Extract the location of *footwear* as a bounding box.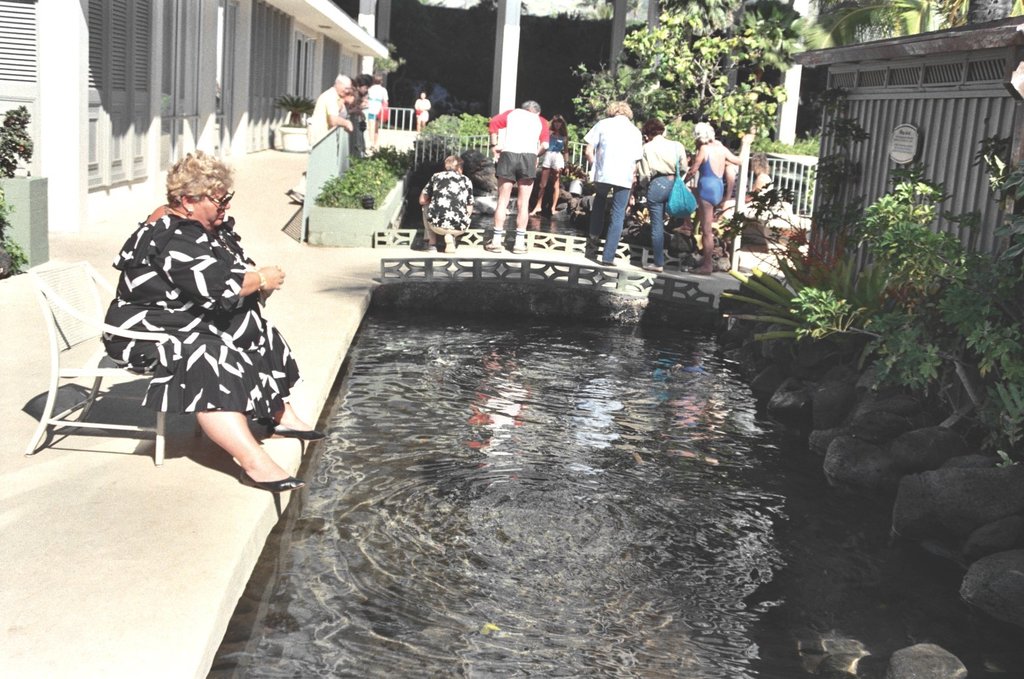
(x1=689, y1=265, x2=713, y2=276).
